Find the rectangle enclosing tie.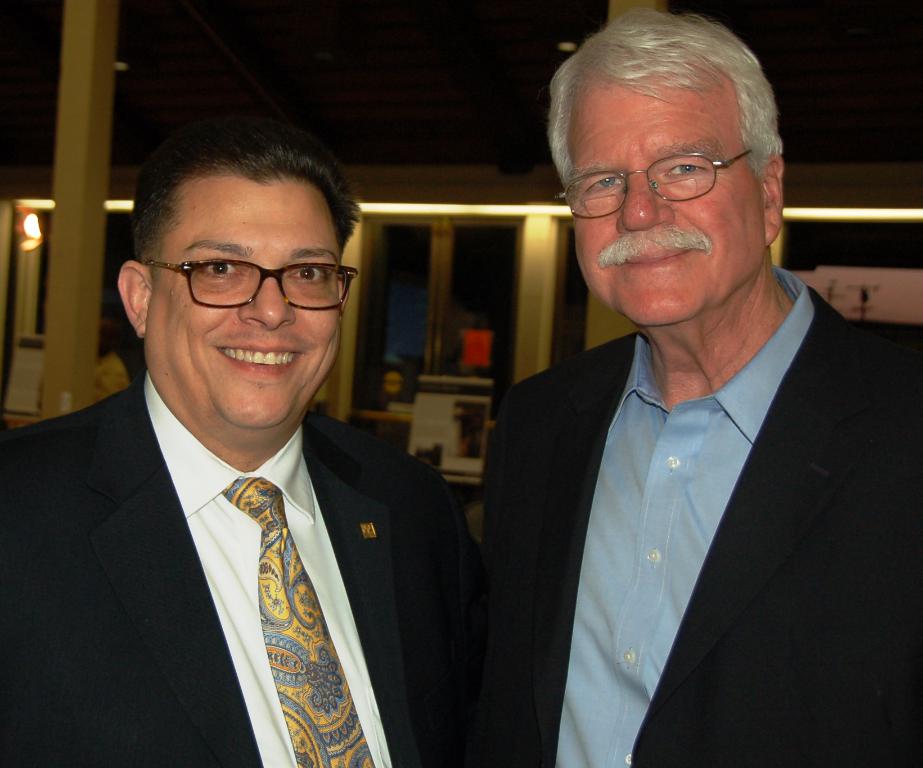
220 474 377 767.
